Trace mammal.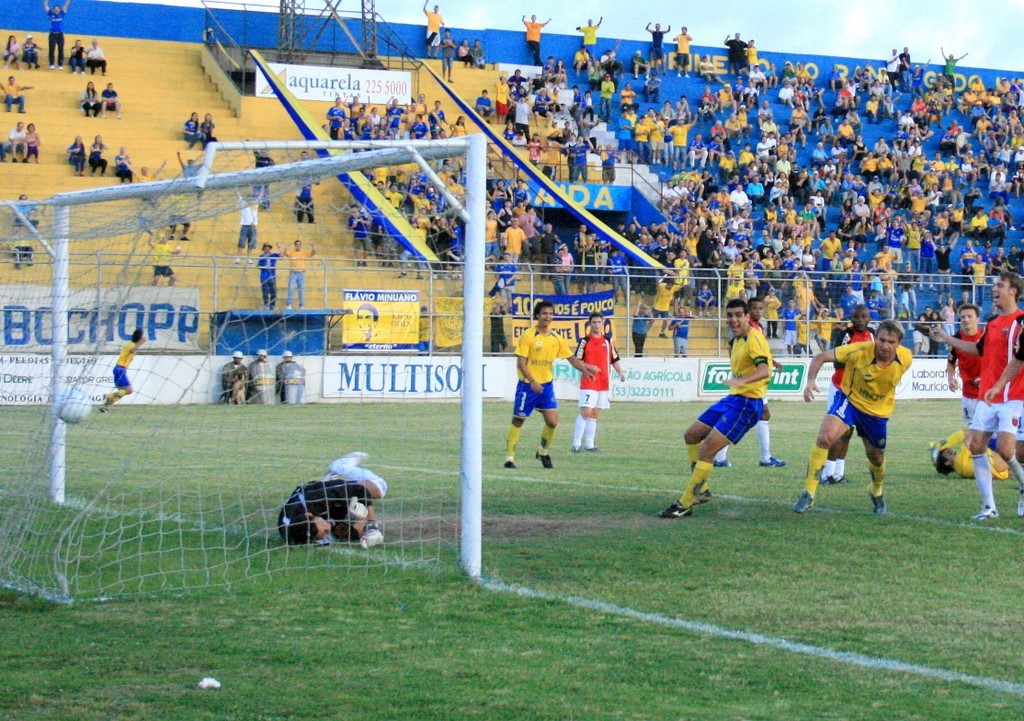
Traced to crop(295, 171, 319, 221).
